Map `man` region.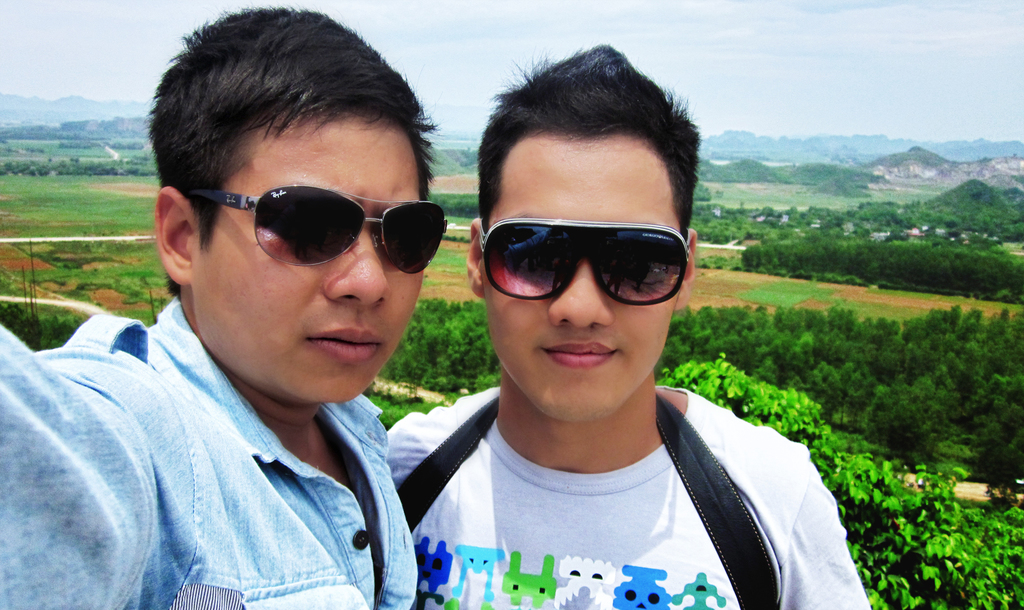
Mapped to 0,3,442,609.
